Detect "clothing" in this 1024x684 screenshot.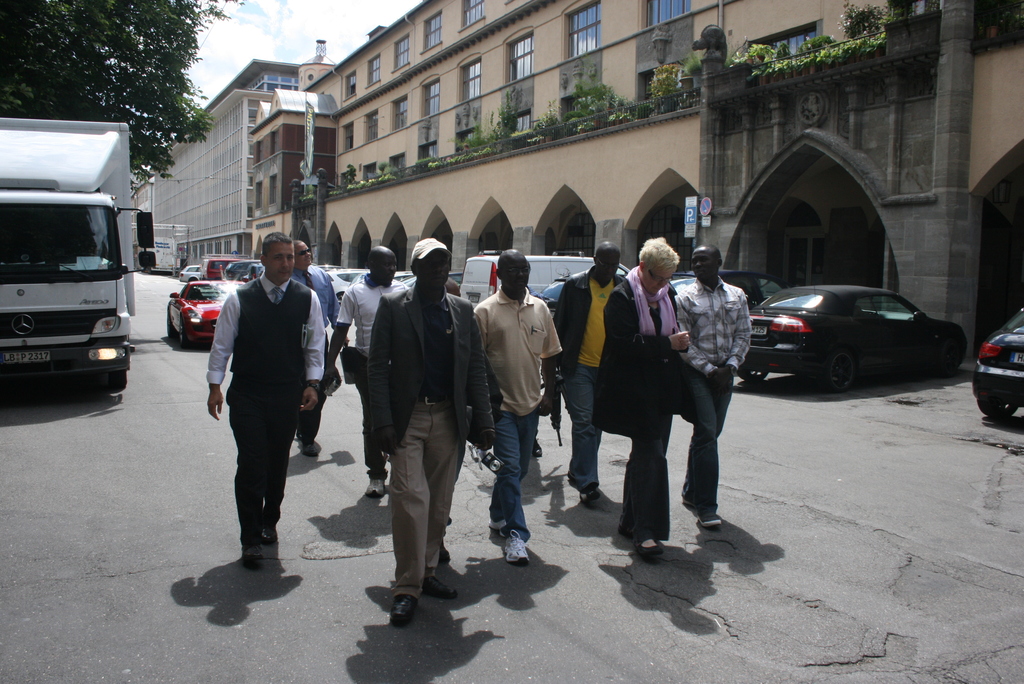
Detection: locate(557, 268, 626, 477).
